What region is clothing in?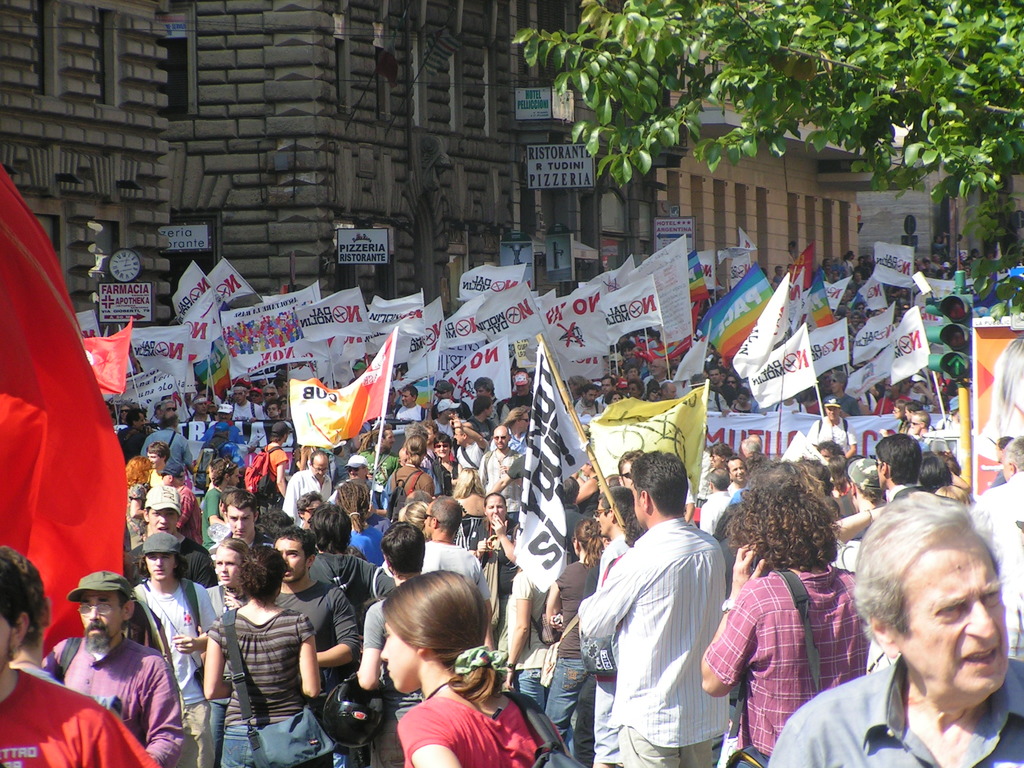
crop(417, 537, 489, 596).
